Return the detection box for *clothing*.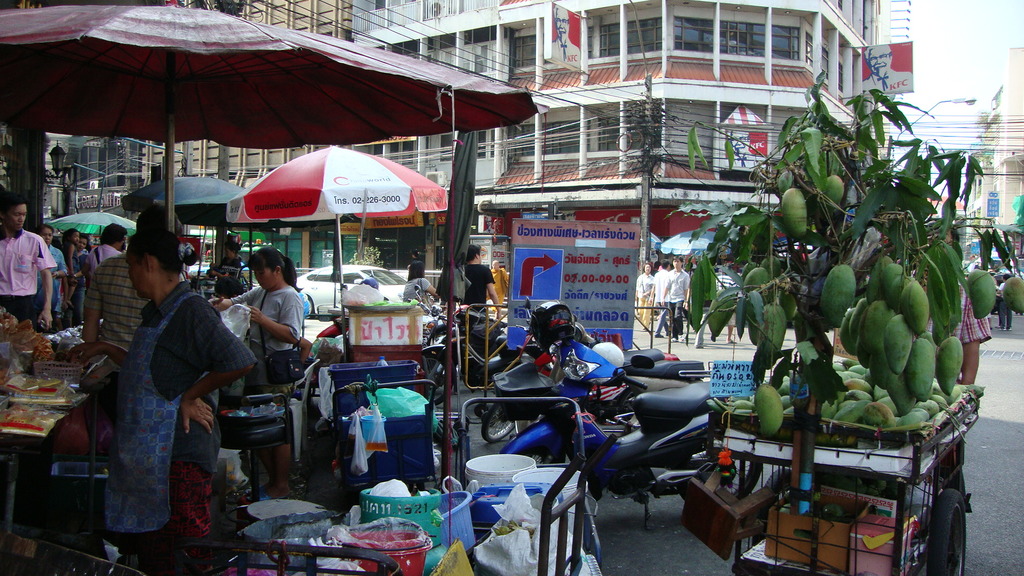
BBox(88, 240, 117, 266).
